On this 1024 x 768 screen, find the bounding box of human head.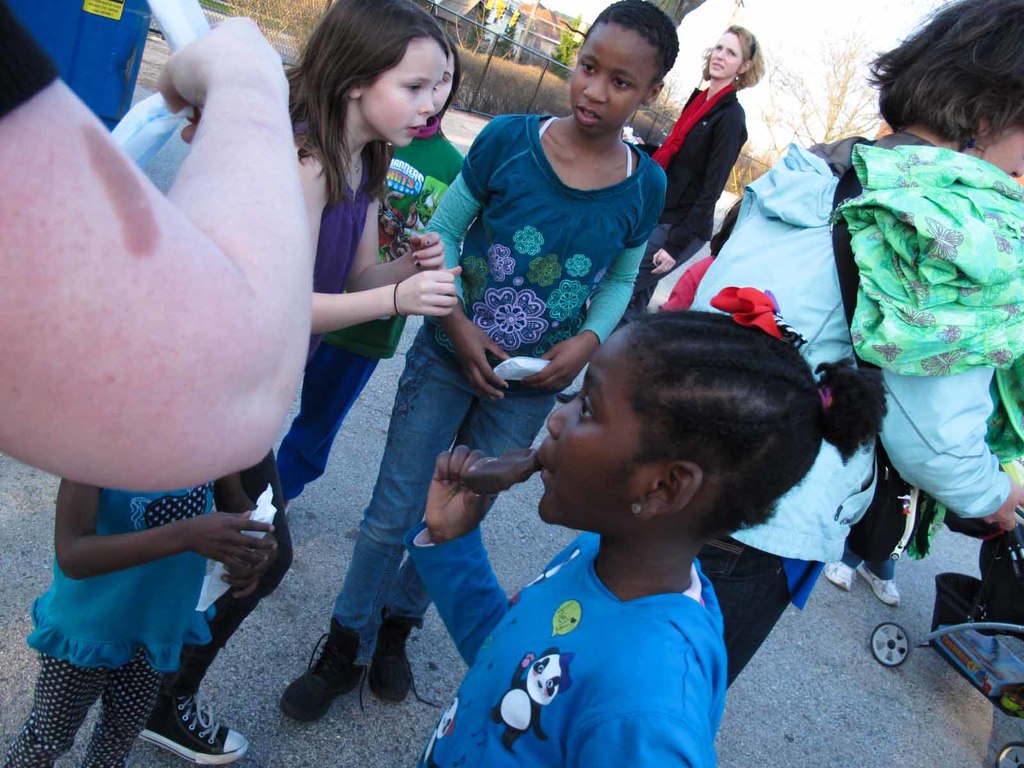
Bounding box: 301/0/448/149.
